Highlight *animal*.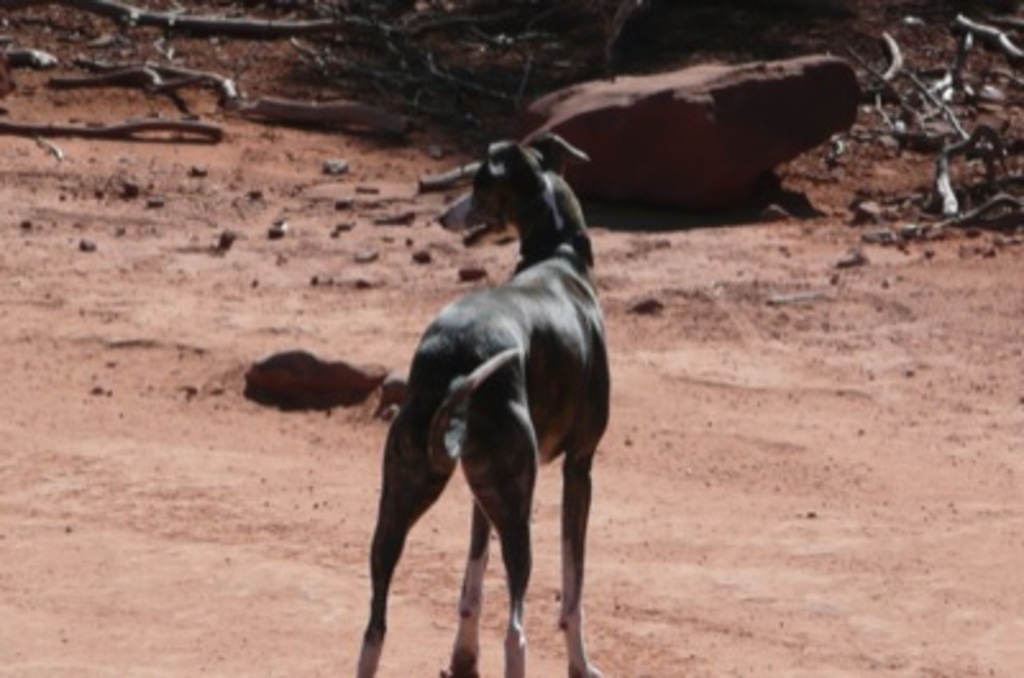
Highlighted region: (left=361, top=123, right=614, bottom=675).
